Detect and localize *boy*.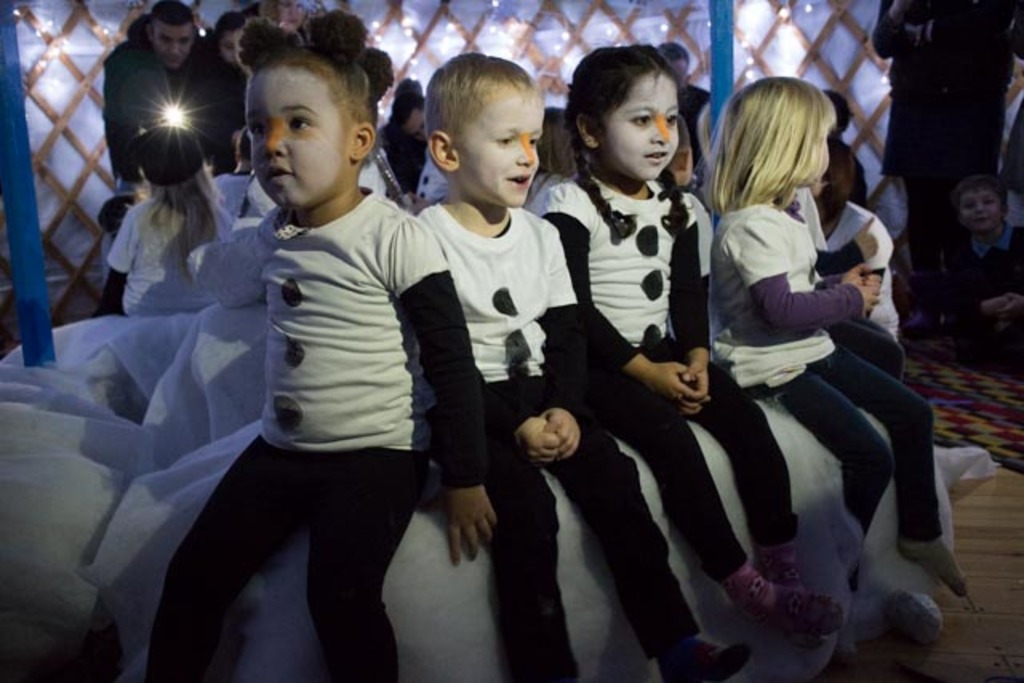
Localized at detection(96, 2, 246, 190).
